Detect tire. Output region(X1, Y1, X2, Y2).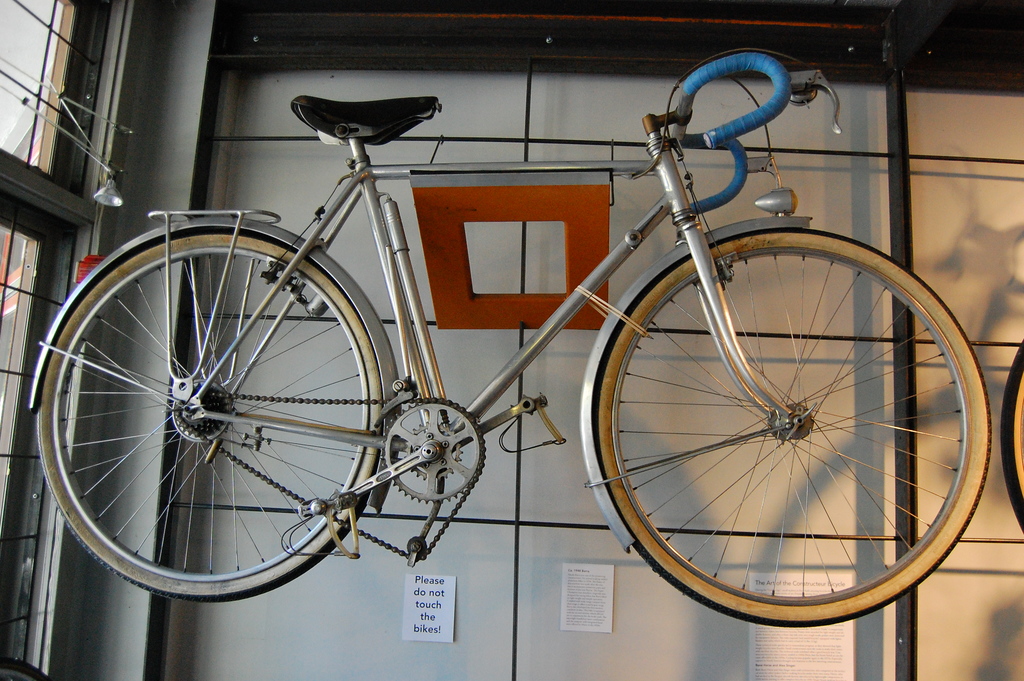
region(0, 661, 53, 680).
